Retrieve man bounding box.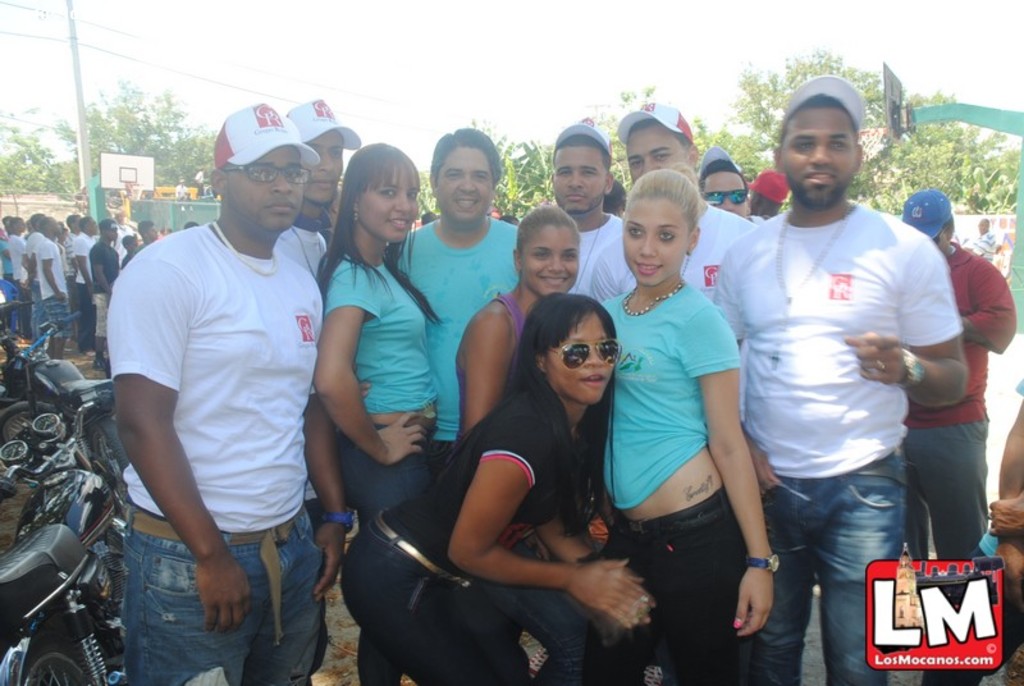
Bounding box: <box>969,214,996,257</box>.
